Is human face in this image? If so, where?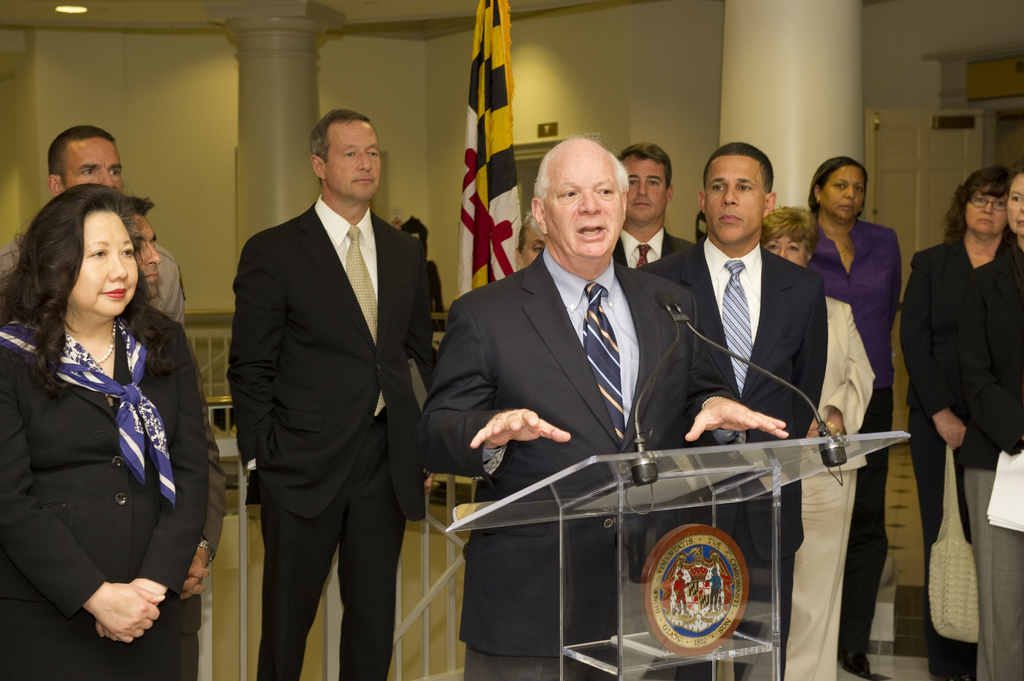
Yes, at 829/164/863/221.
